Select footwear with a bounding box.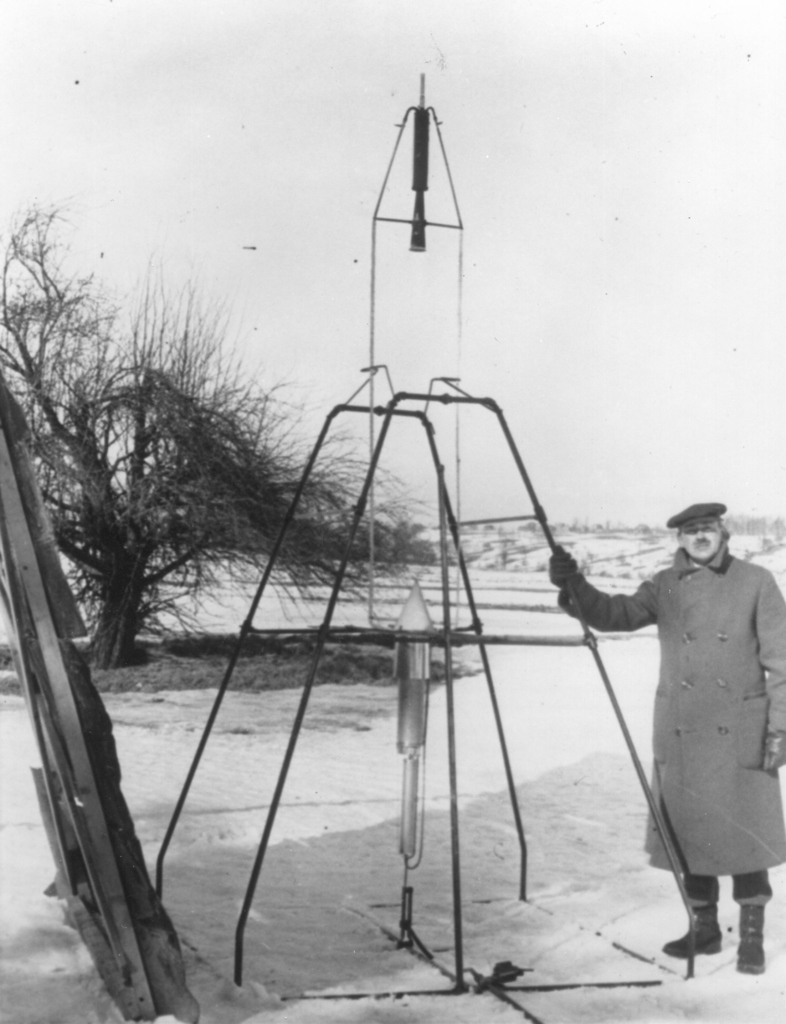
x1=667 y1=899 x2=725 y2=951.
